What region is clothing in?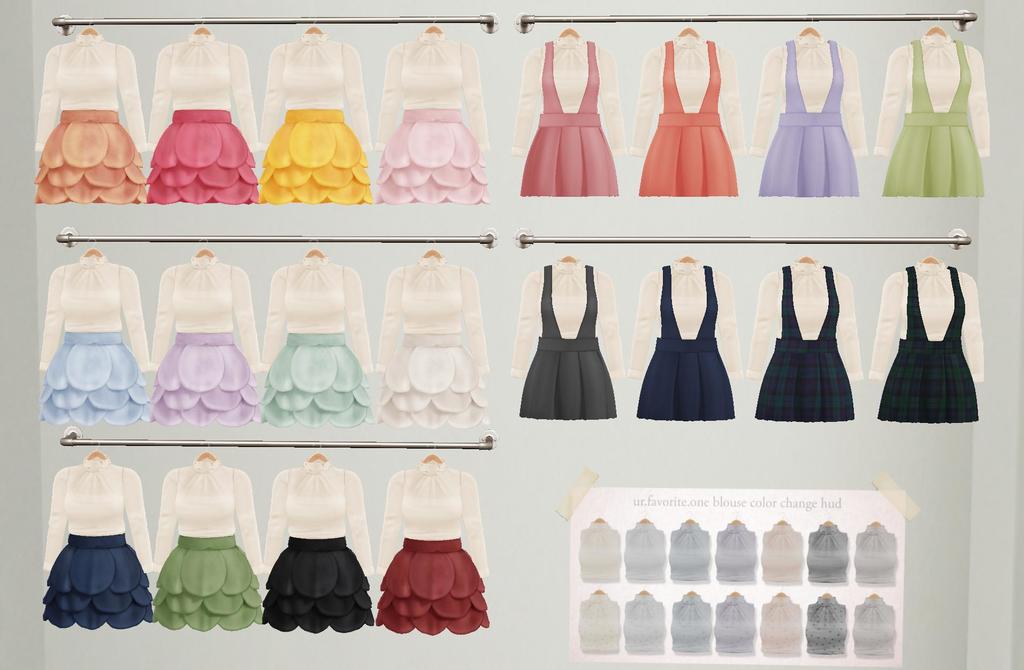
{"x1": 511, "y1": 35, "x2": 623, "y2": 196}.
